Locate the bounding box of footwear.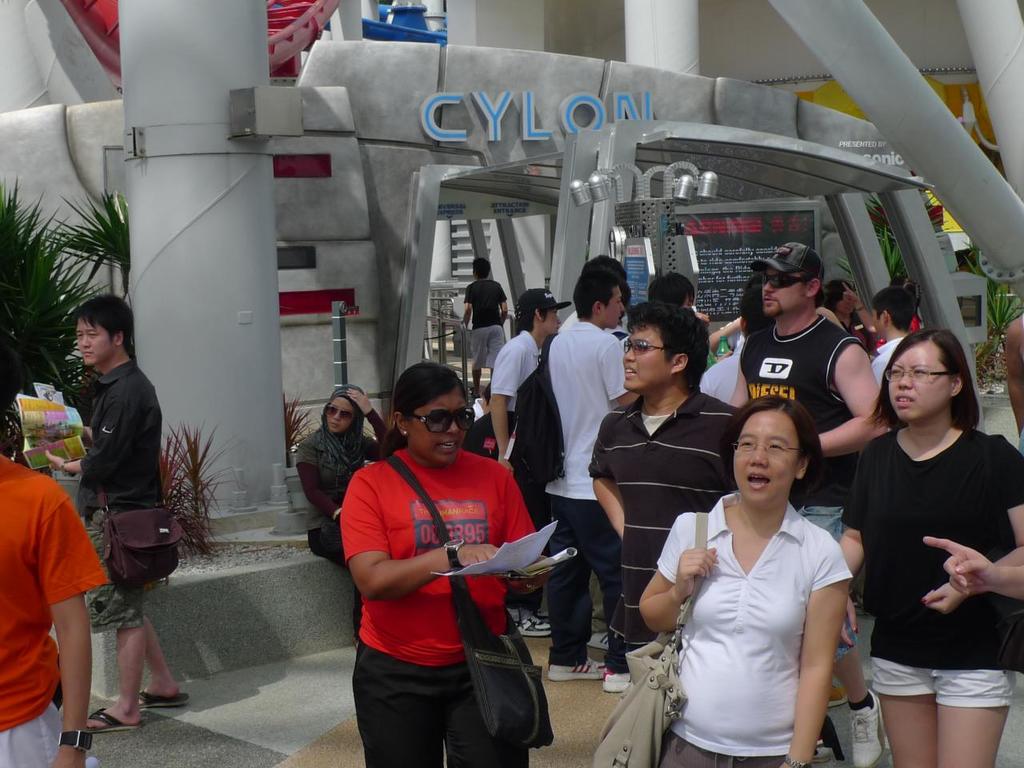
Bounding box: (516, 612, 558, 640).
